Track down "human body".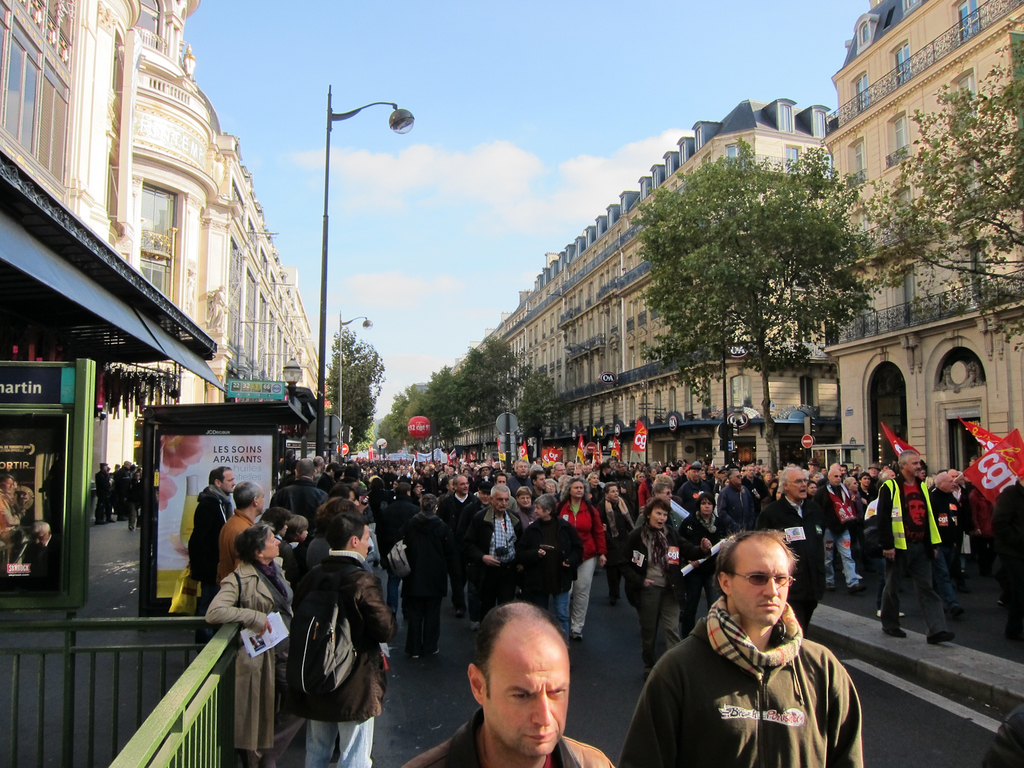
Tracked to [648,542,863,767].
